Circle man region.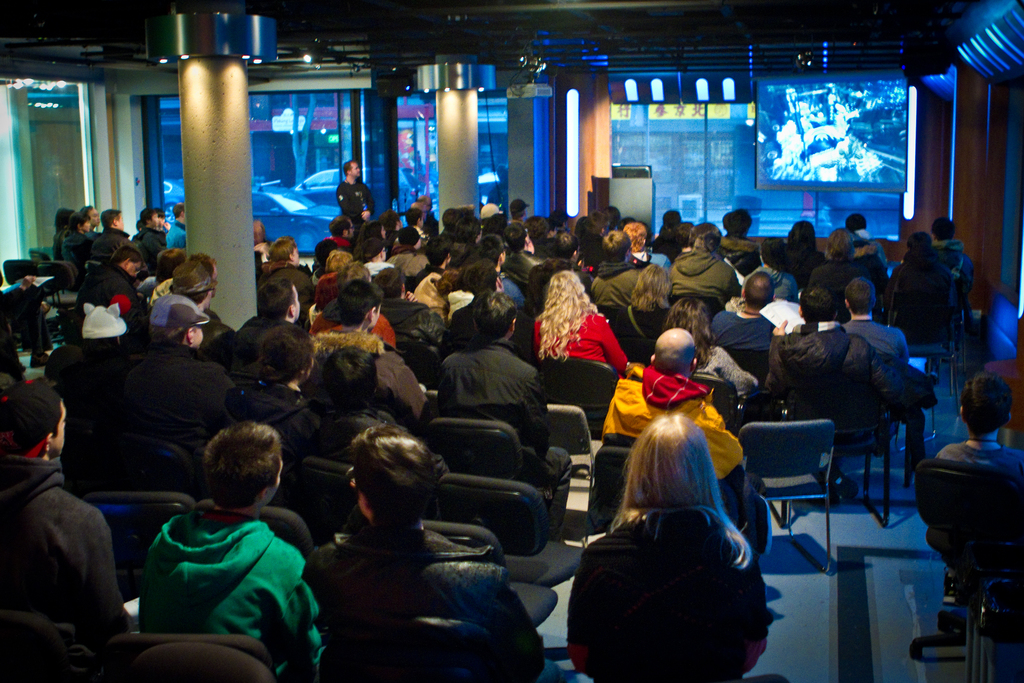
Region: Rect(82, 205, 104, 240).
